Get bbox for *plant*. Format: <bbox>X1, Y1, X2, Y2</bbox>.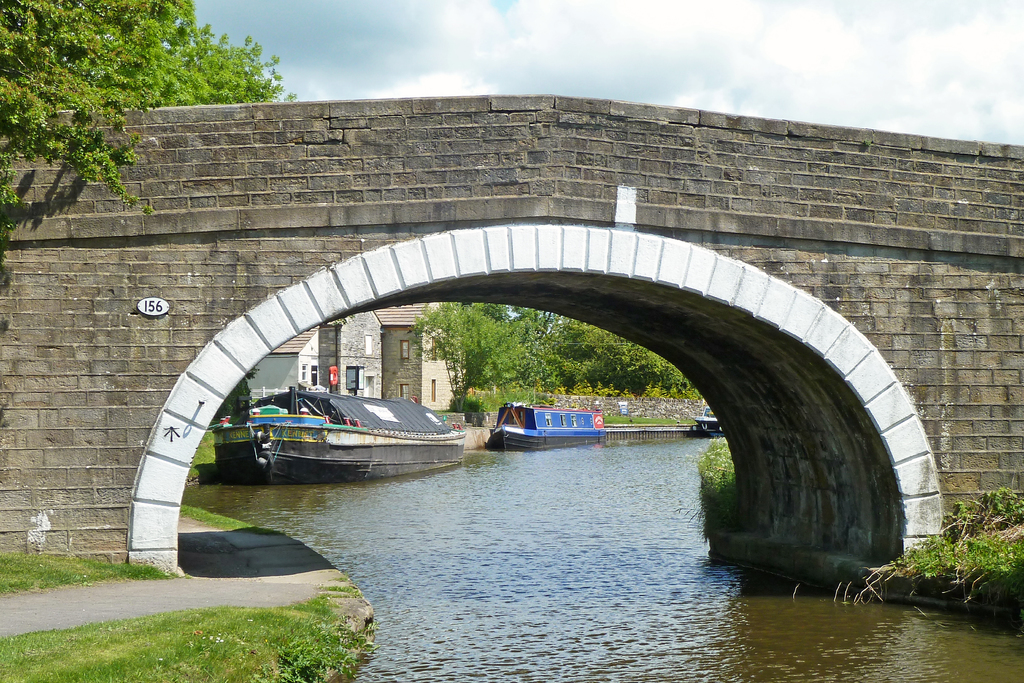
<bbox>596, 384, 618, 397</bbox>.
